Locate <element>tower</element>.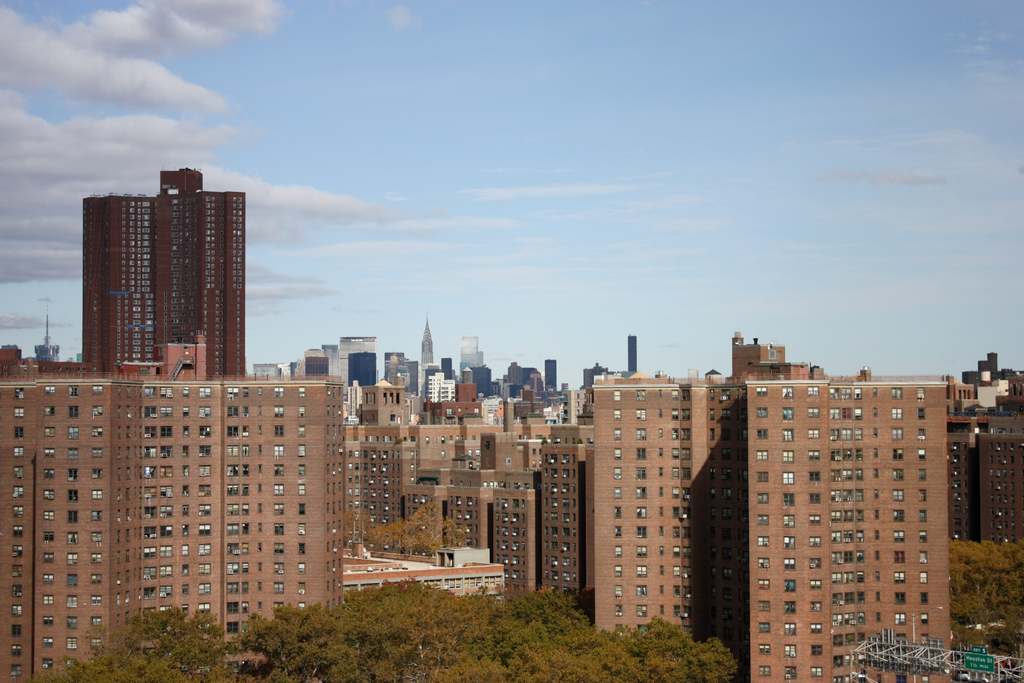
Bounding box: box(424, 333, 441, 369).
